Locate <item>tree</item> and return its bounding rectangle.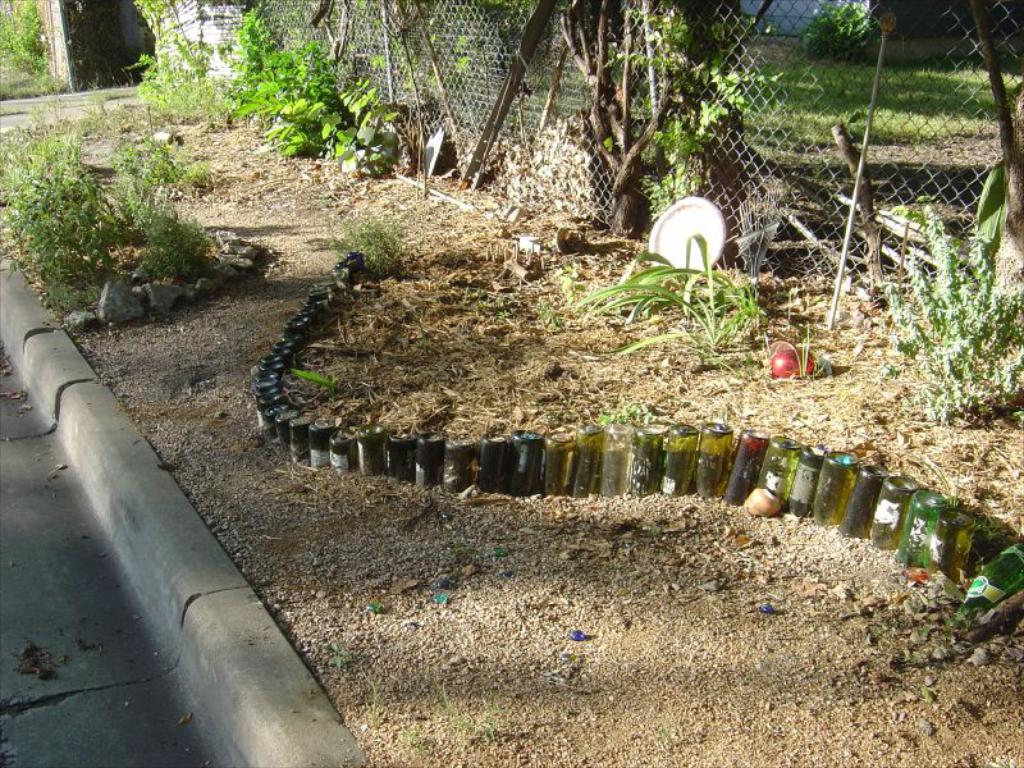
x1=0, y1=0, x2=90, y2=96.
